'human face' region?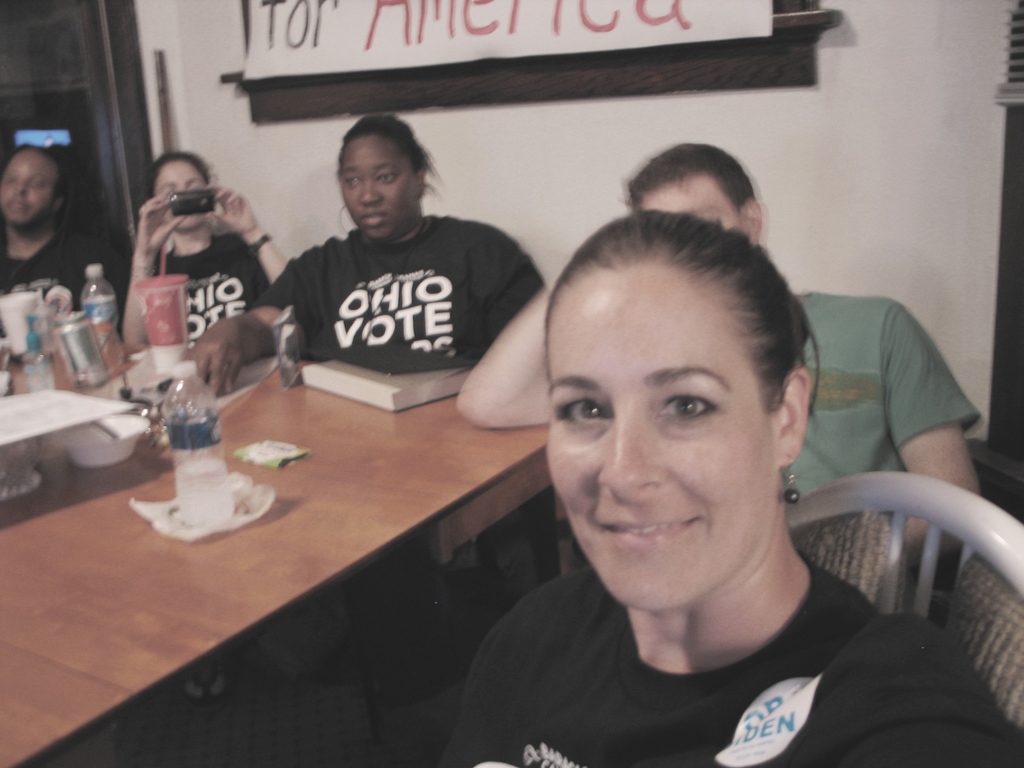
[x1=151, y1=158, x2=211, y2=228]
